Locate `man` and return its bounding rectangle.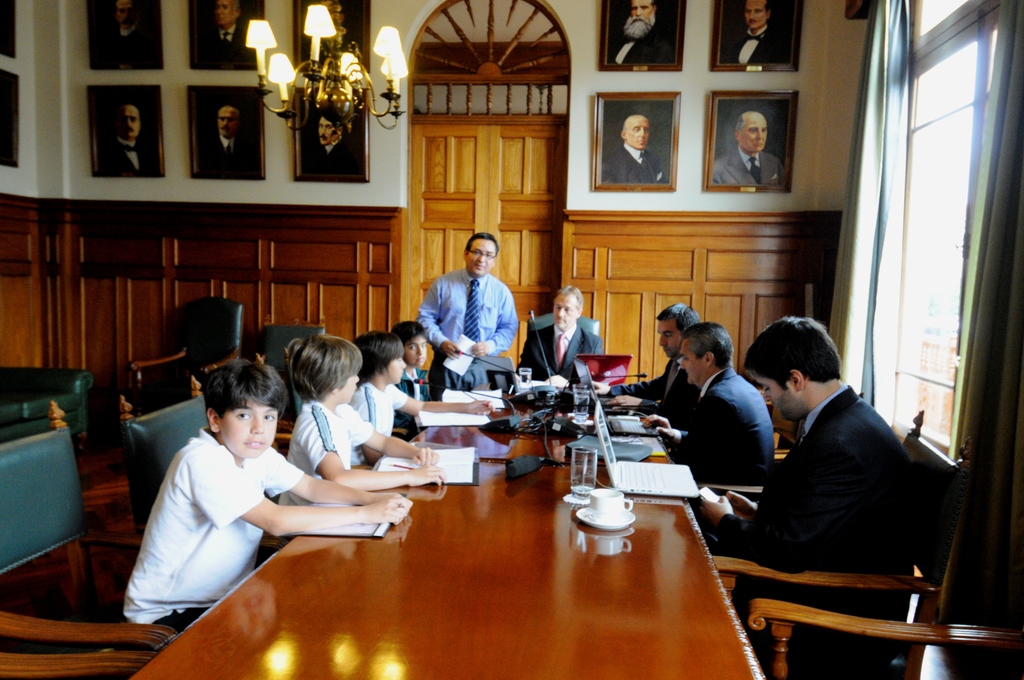
[98,104,158,176].
